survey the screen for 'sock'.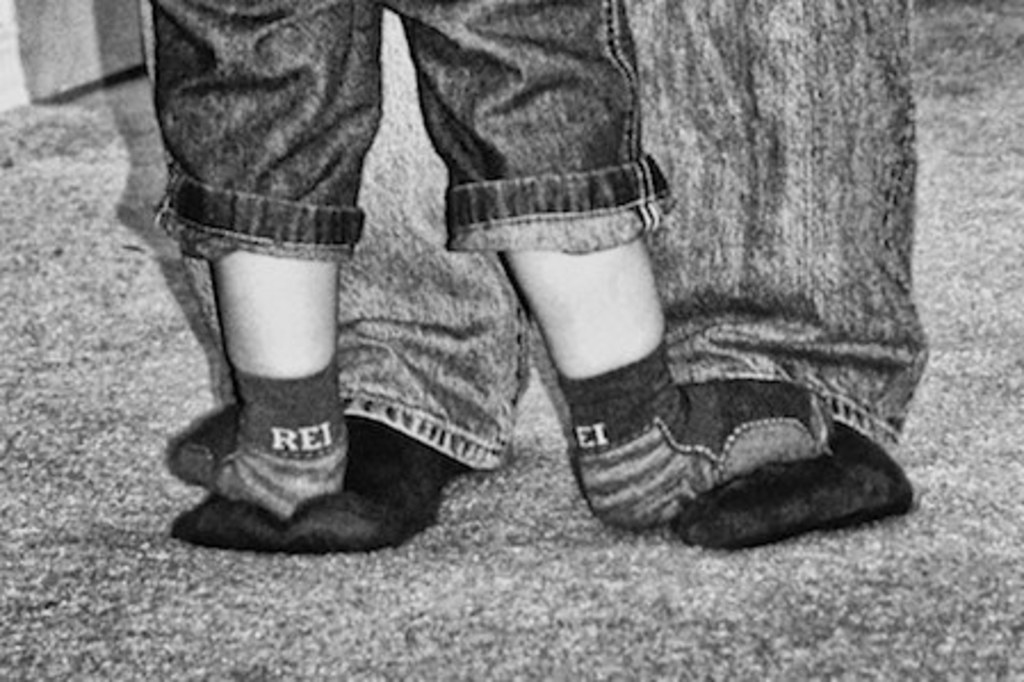
Survey found: <region>164, 356, 351, 513</region>.
